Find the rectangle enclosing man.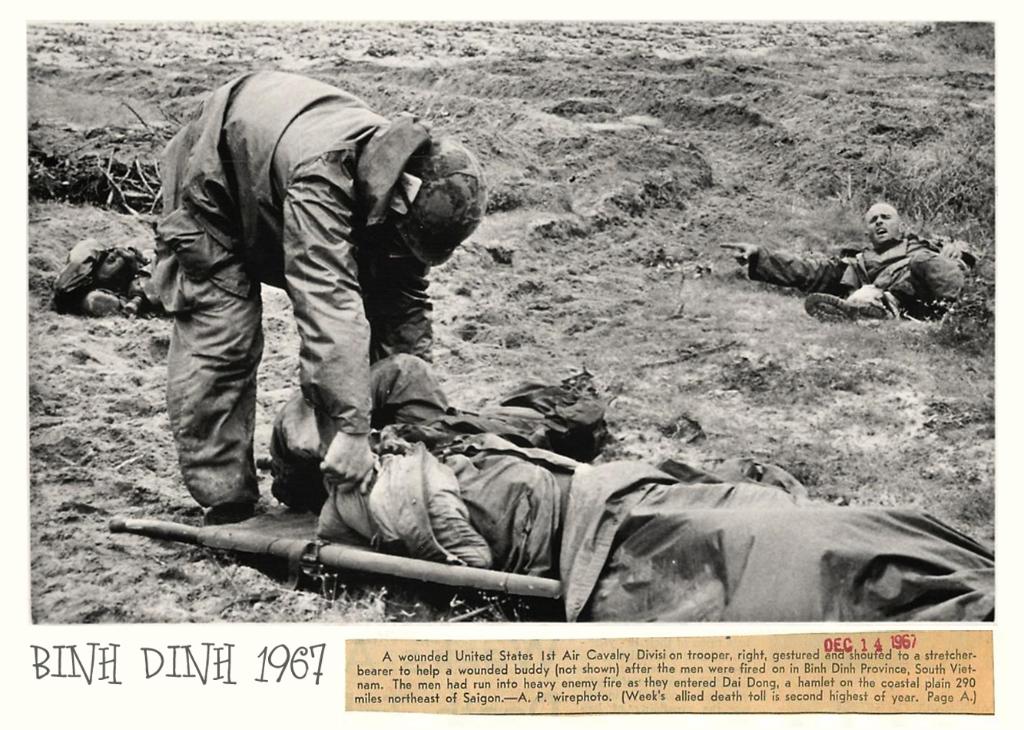
detection(270, 360, 996, 581).
